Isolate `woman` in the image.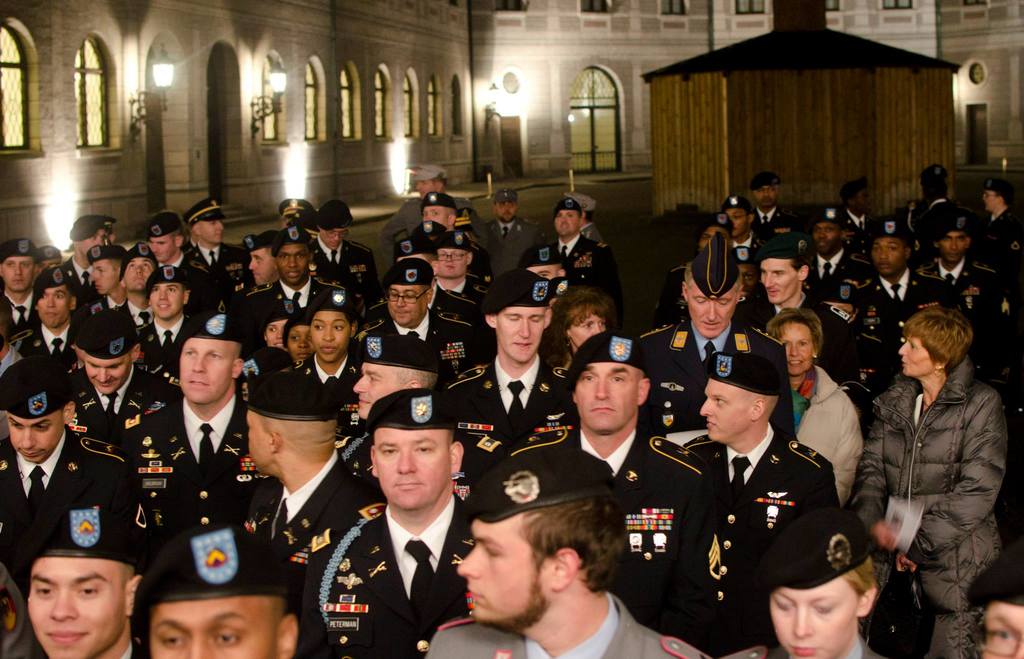
Isolated region: bbox=[285, 307, 321, 375].
